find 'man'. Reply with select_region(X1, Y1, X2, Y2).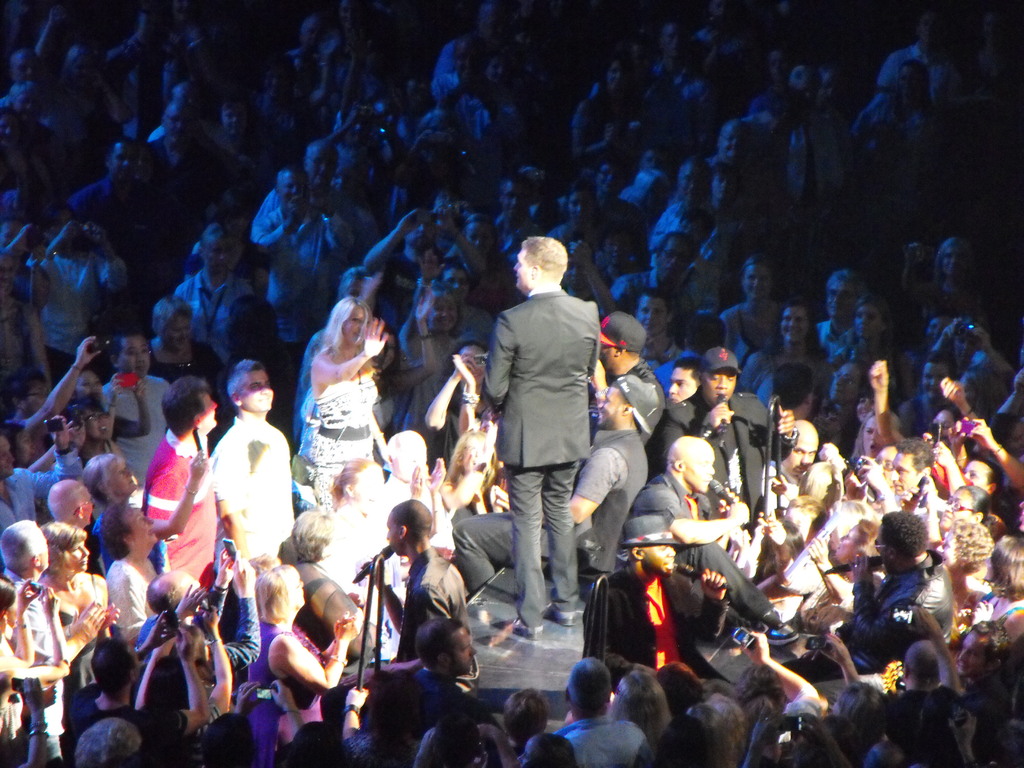
select_region(0, 414, 86, 519).
